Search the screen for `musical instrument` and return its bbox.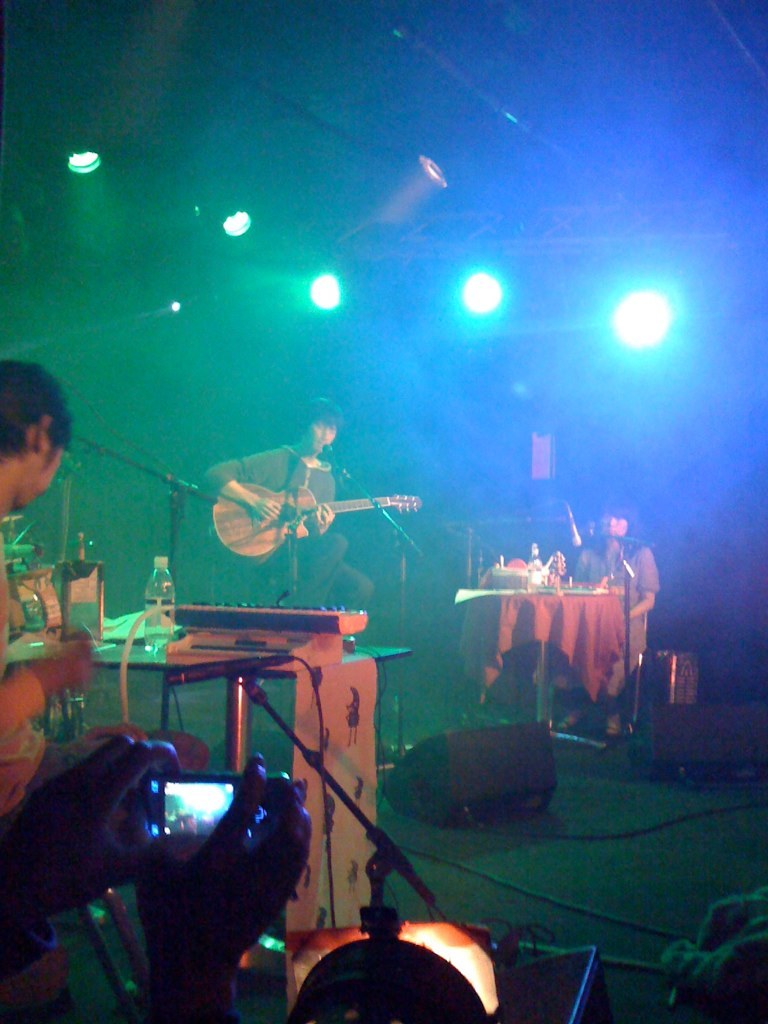
Found: <box>210,465,425,570</box>.
